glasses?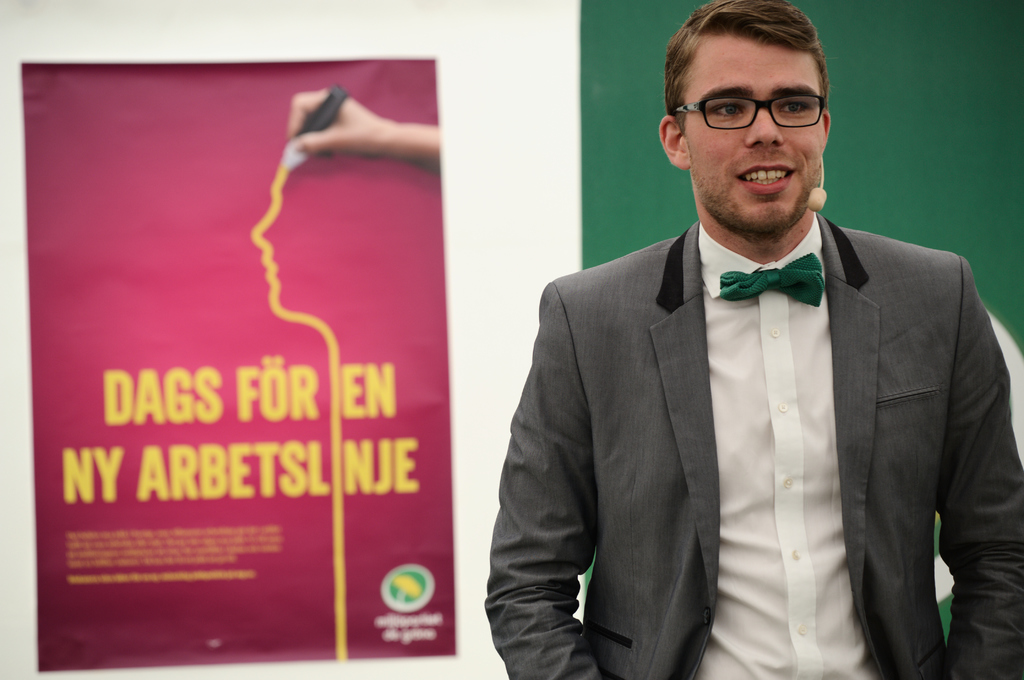
<region>675, 81, 840, 133</region>
